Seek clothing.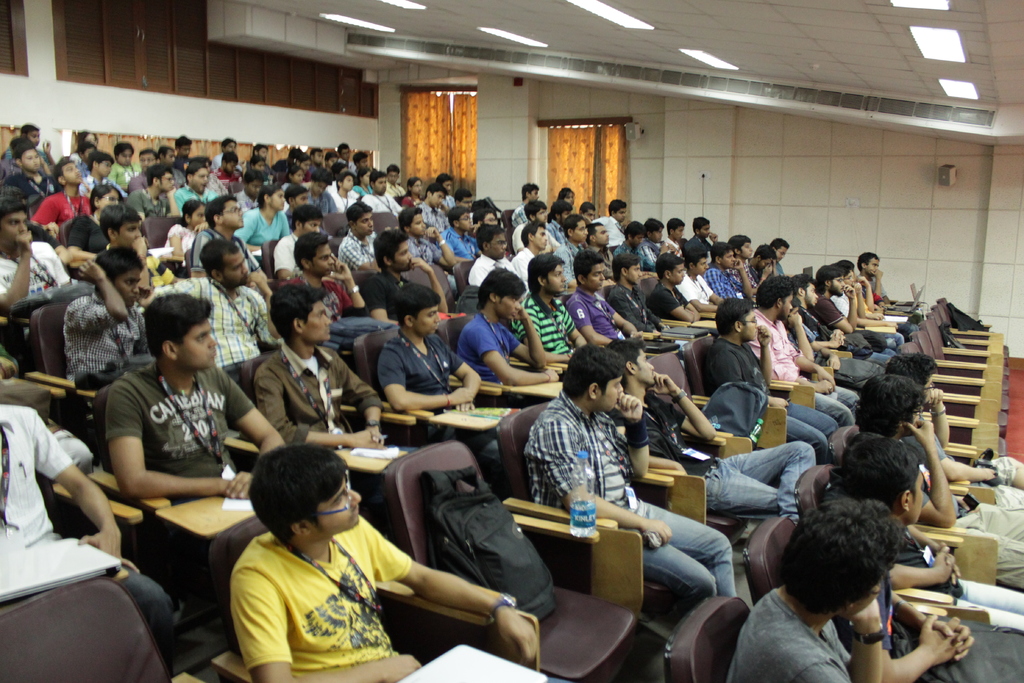
bbox(721, 584, 855, 682).
